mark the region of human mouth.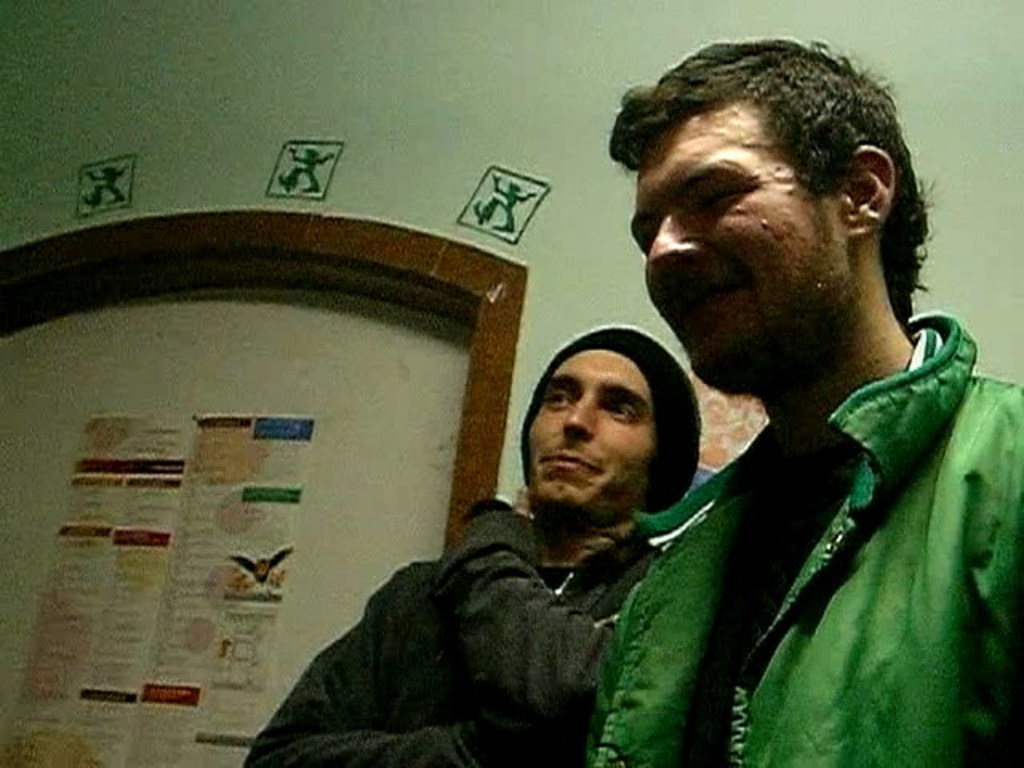
Region: (541,451,597,472).
